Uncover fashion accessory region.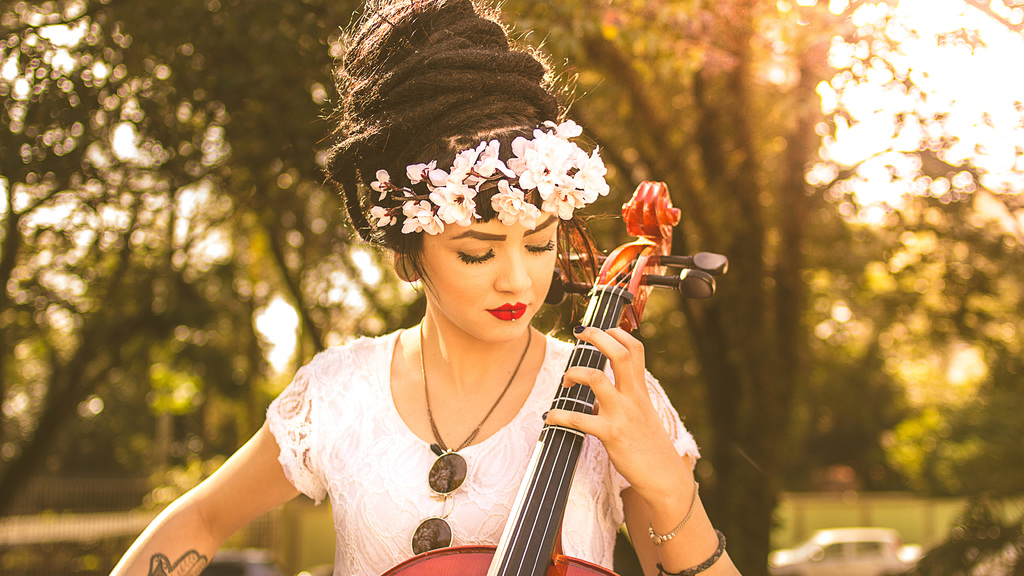
Uncovered: left=656, top=527, right=726, bottom=575.
